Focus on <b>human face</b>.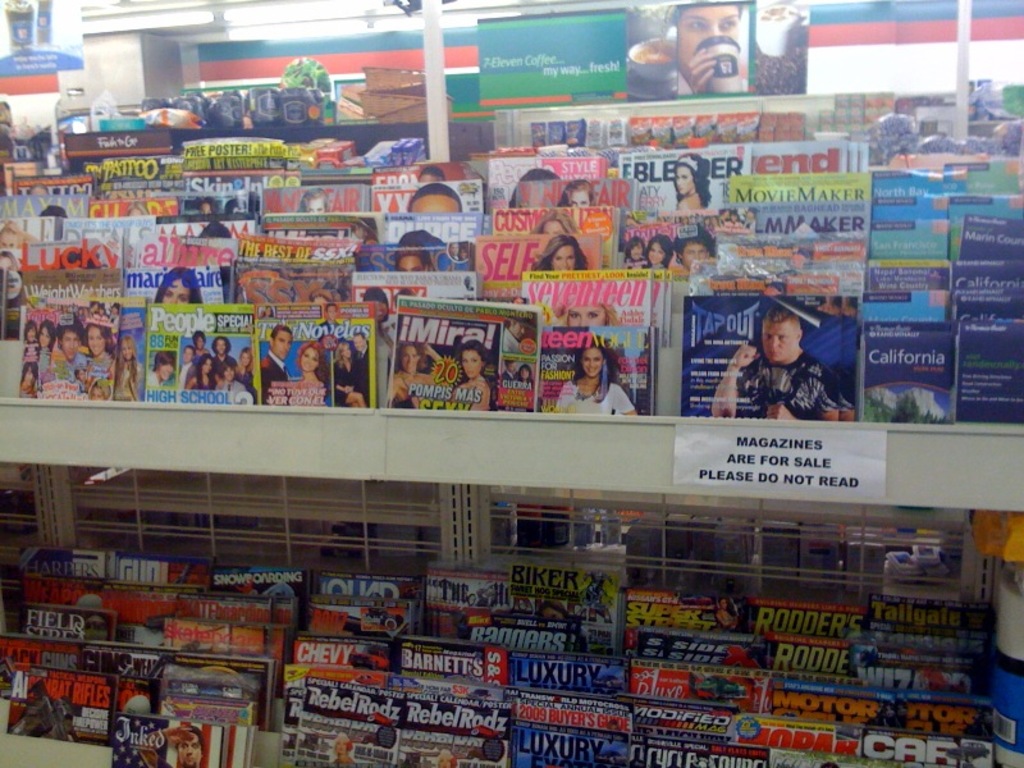
Focused at box(5, 271, 22, 300).
